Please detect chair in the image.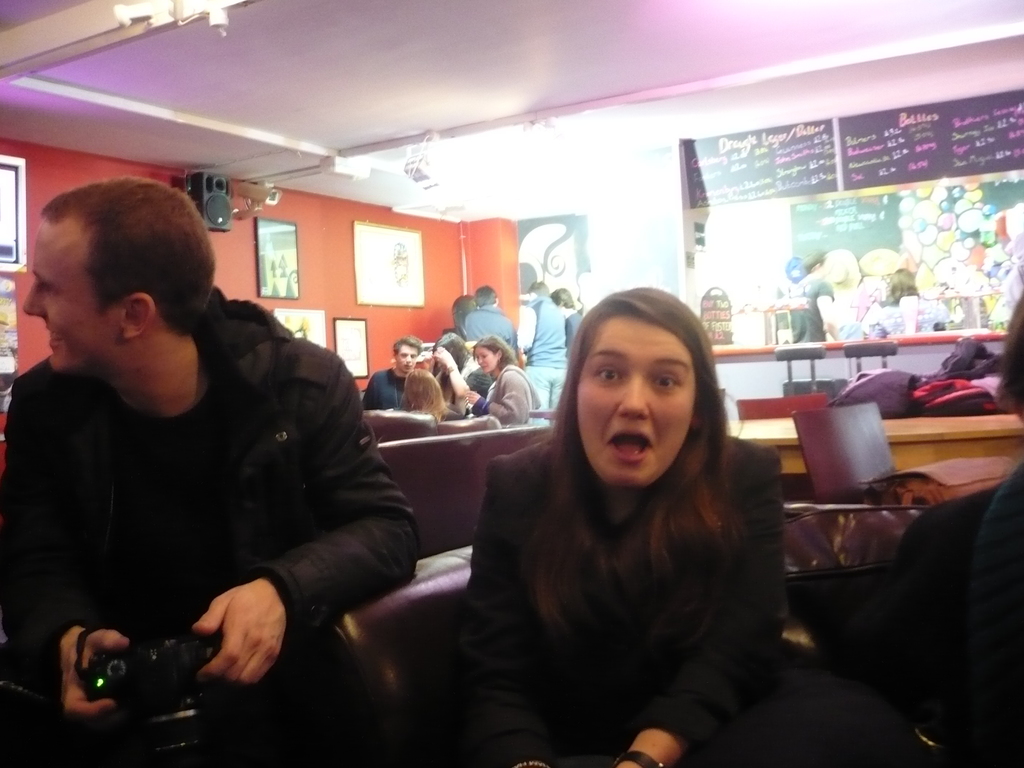
bbox=(447, 415, 503, 436).
